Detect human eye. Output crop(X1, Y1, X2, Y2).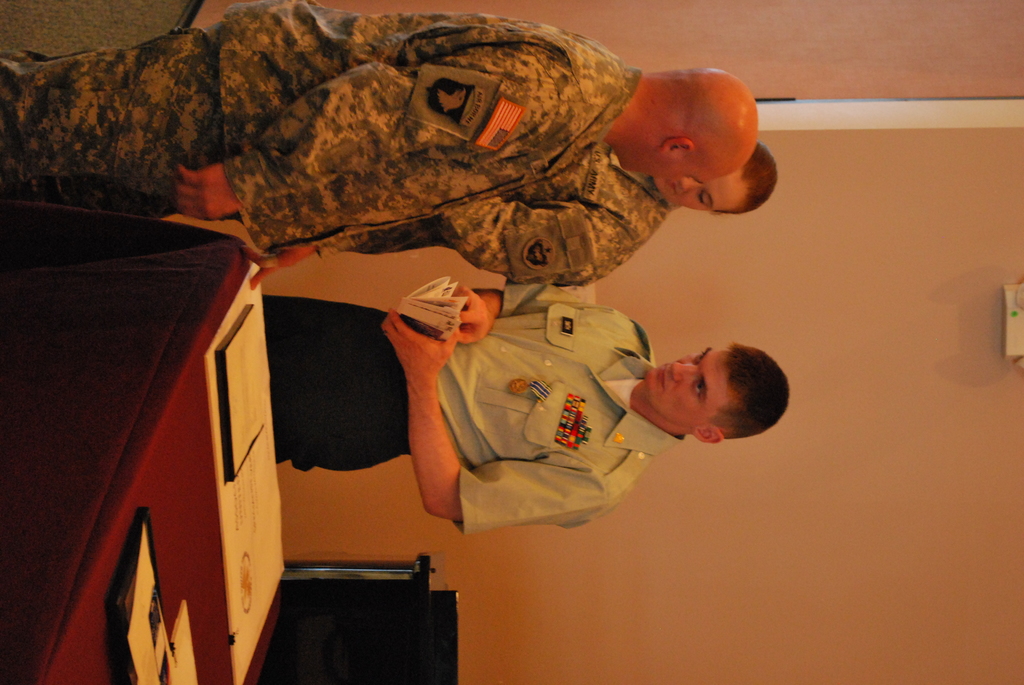
crop(696, 189, 710, 205).
